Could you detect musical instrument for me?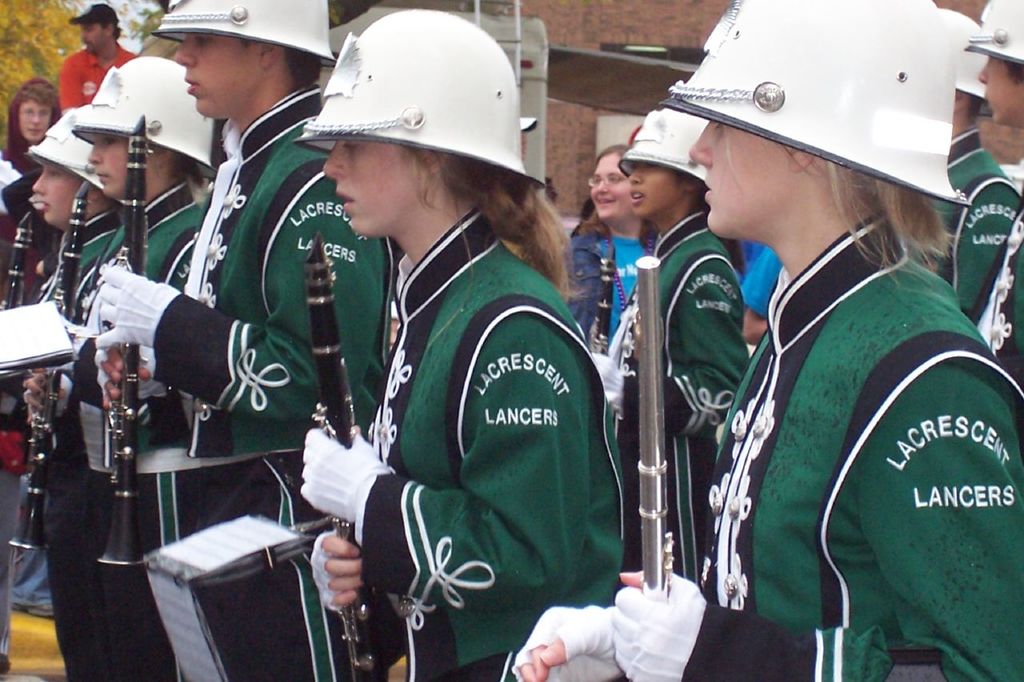
Detection result: x1=637 y1=250 x2=672 y2=608.
